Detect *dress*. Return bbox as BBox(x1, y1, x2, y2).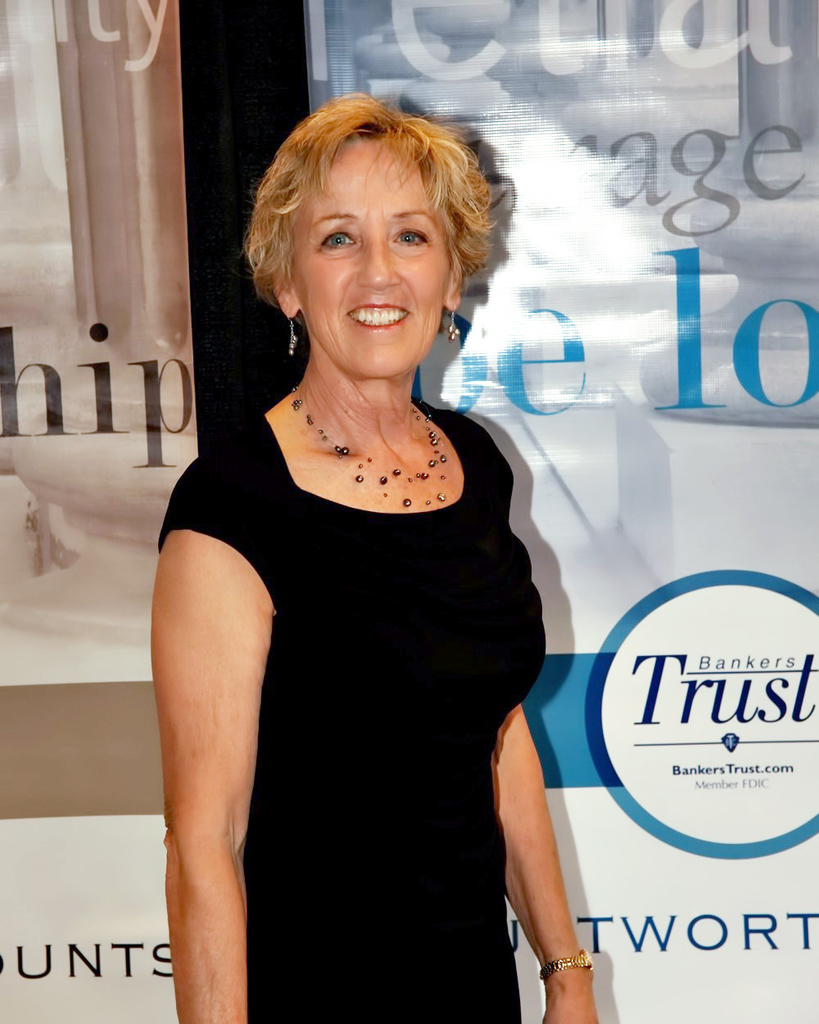
BBox(157, 393, 548, 1023).
